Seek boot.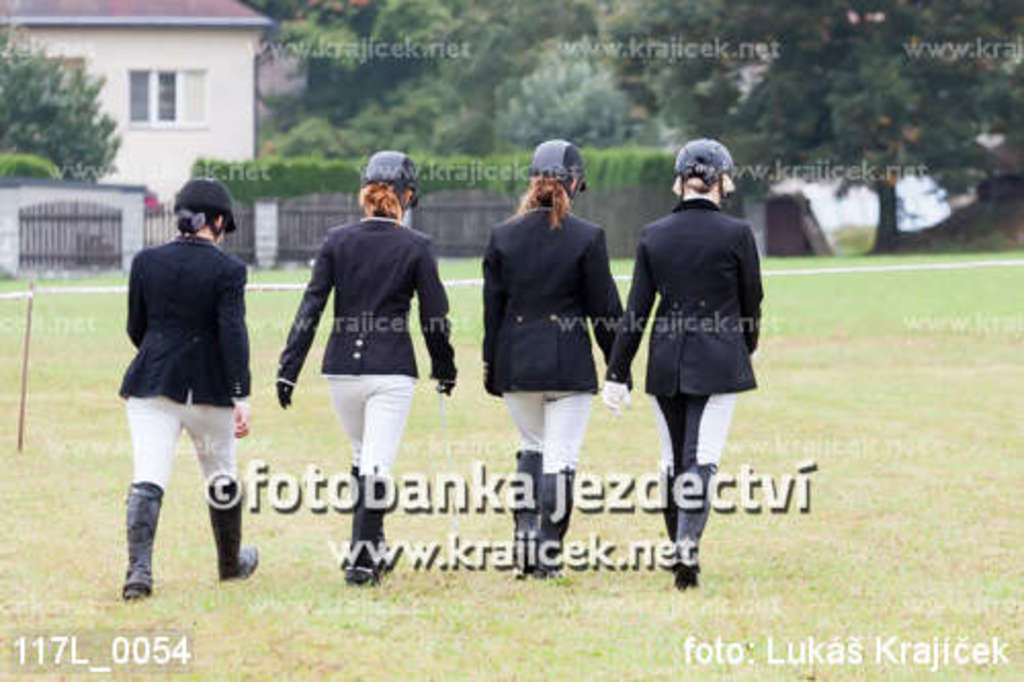
[512,449,543,578].
